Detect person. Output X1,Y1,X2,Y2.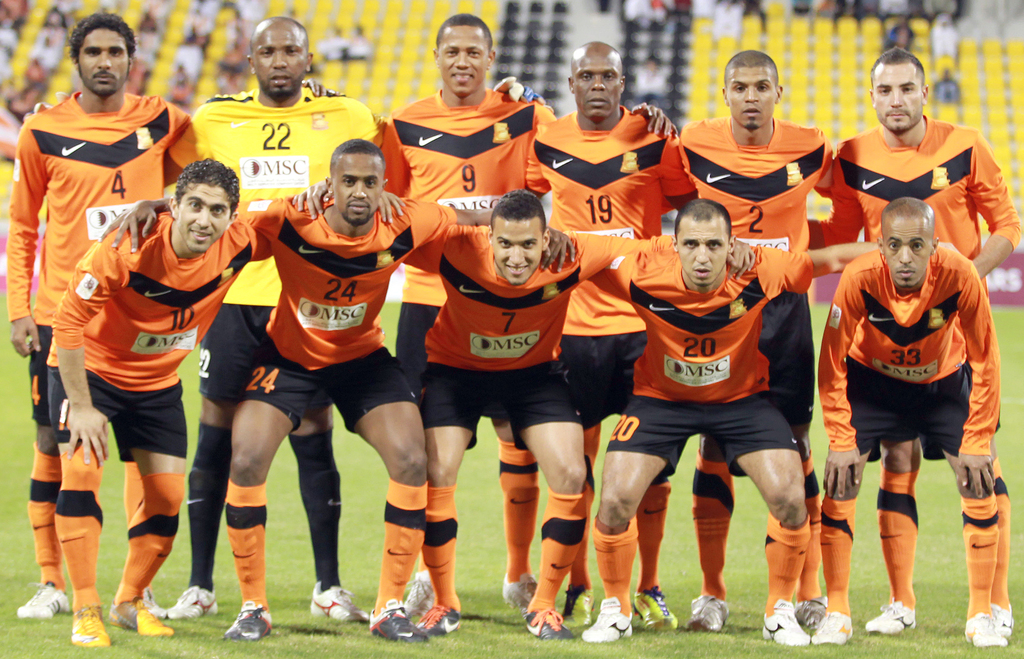
813,197,1012,651.
